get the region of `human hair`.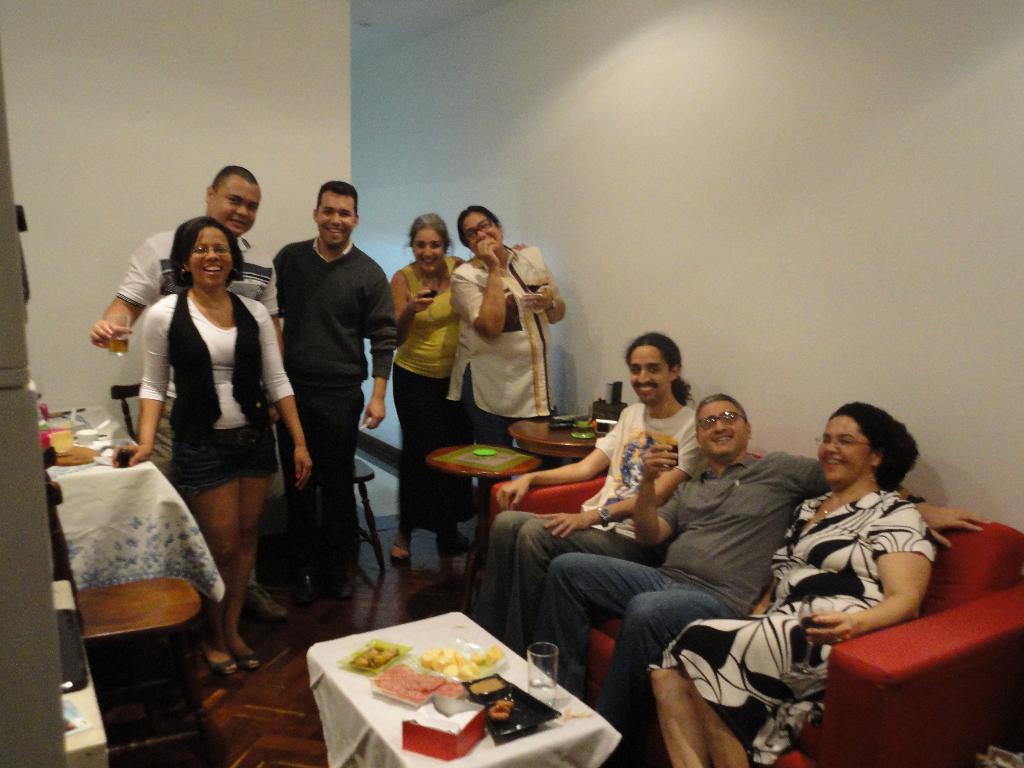
211, 162, 259, 191.
